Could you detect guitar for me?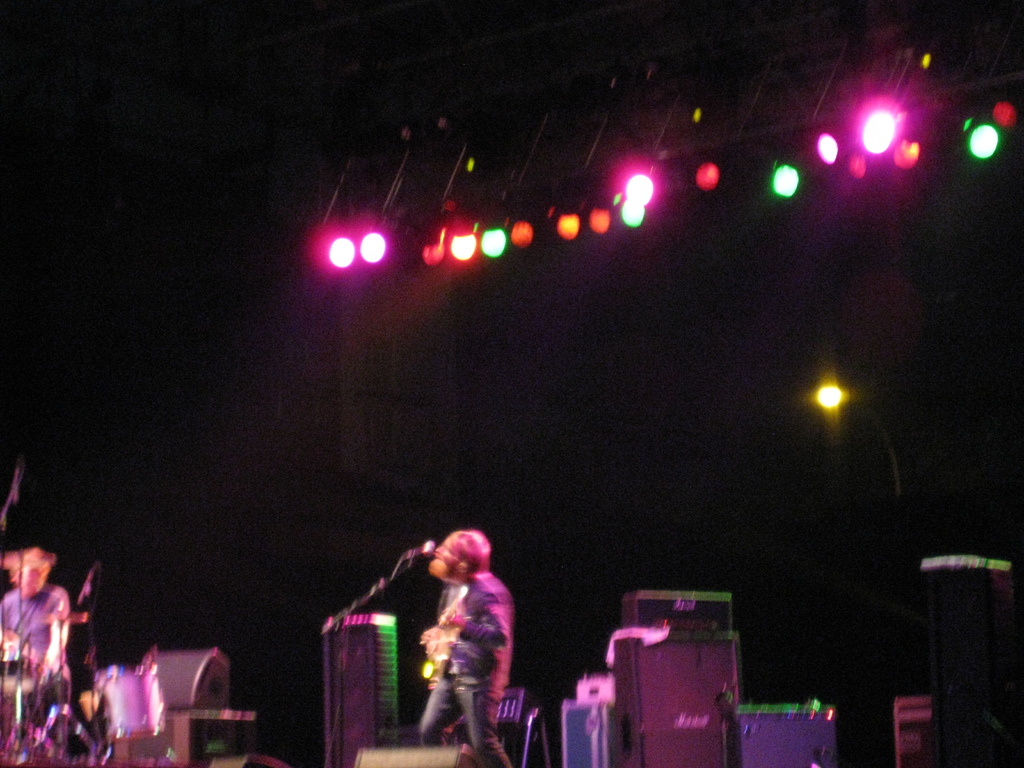
Detection result: <bbox>419, 617, 506, 749</bbox>.
